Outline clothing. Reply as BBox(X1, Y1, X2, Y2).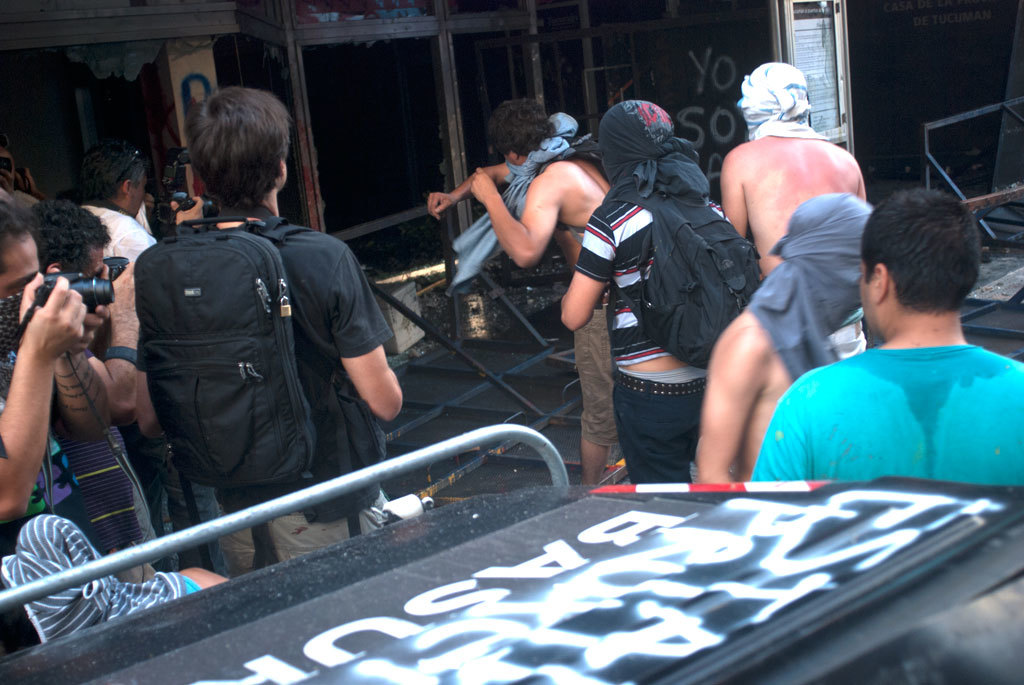
BBox(523, 152, 619, 461).
